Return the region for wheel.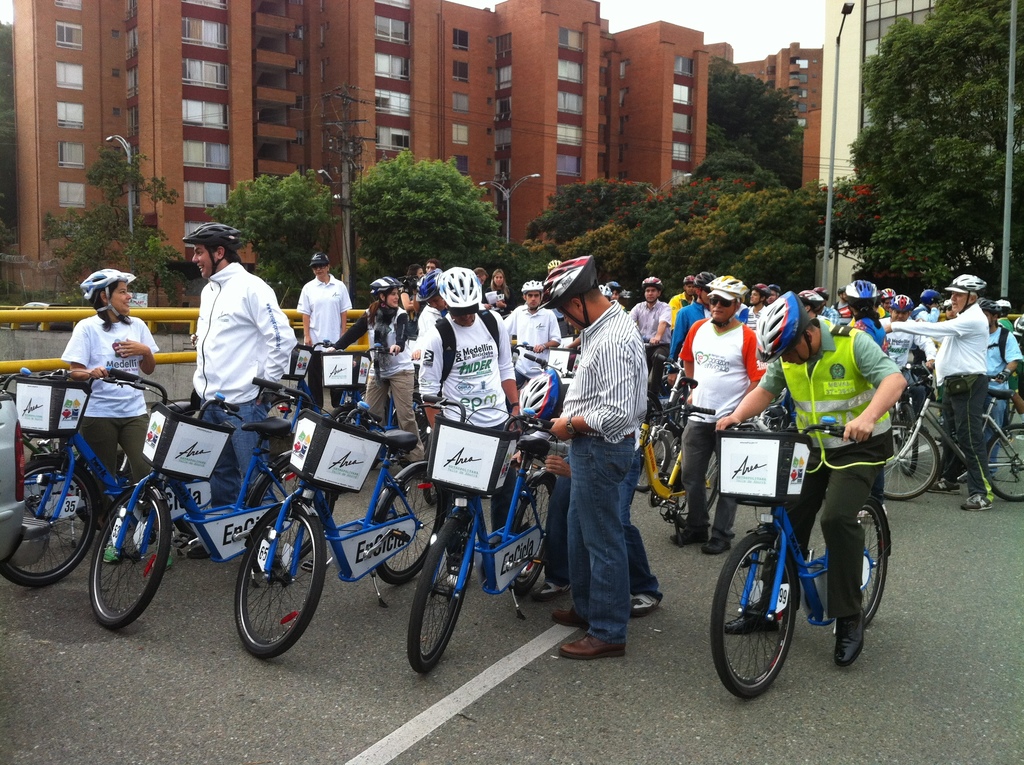
crop(884, 419, 941, 502).
